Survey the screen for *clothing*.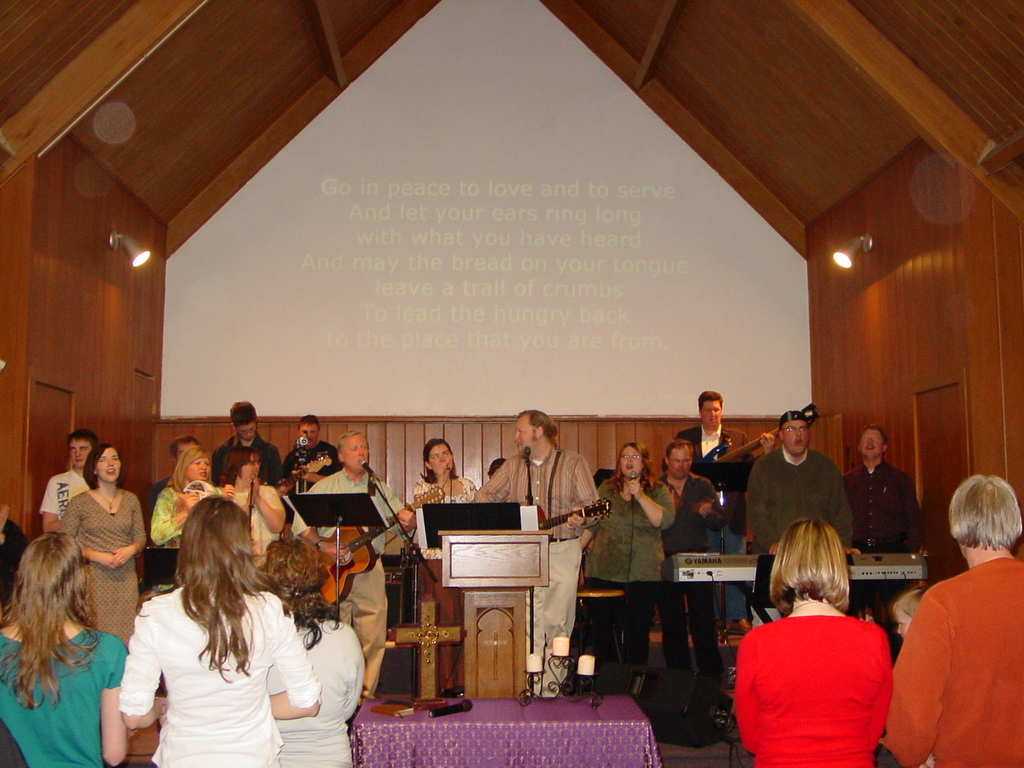
Survey found: 887,551,1023,767.
